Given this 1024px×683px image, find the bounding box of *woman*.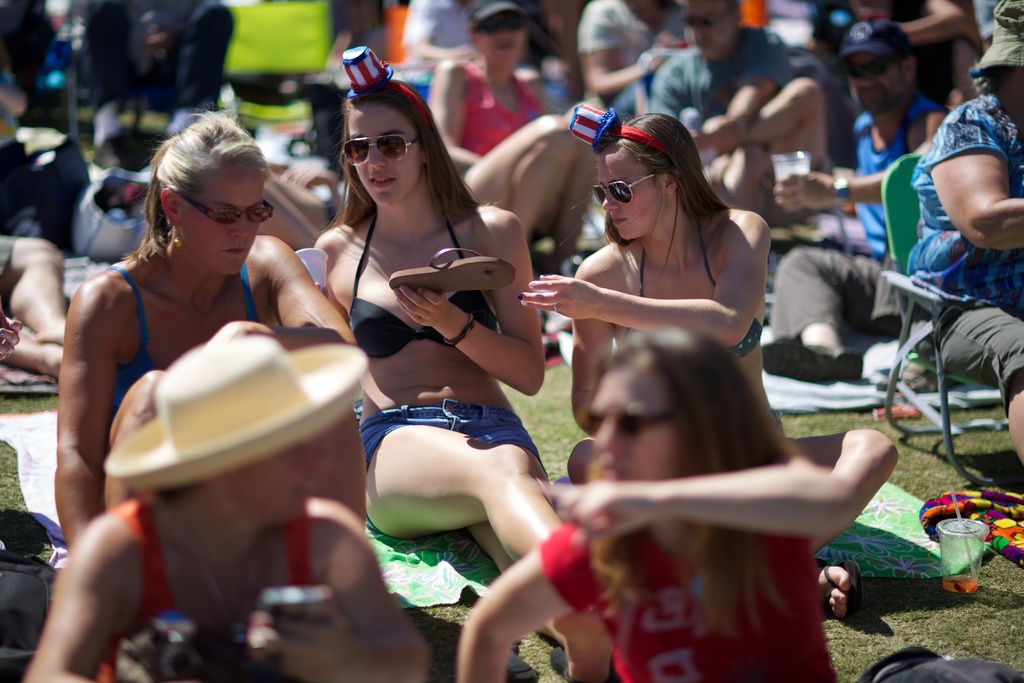
<region>422, 0, 609, 282</region>.
